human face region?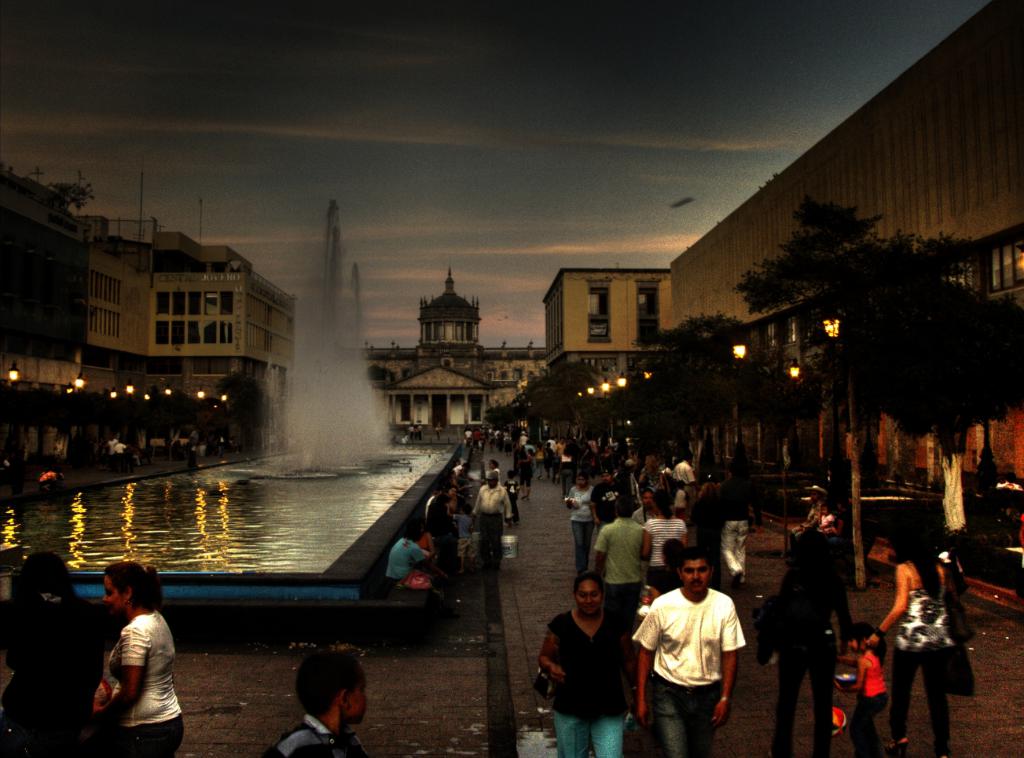
{"x1": 565, "y1": 471, "x2": 589, "y2": 495}
